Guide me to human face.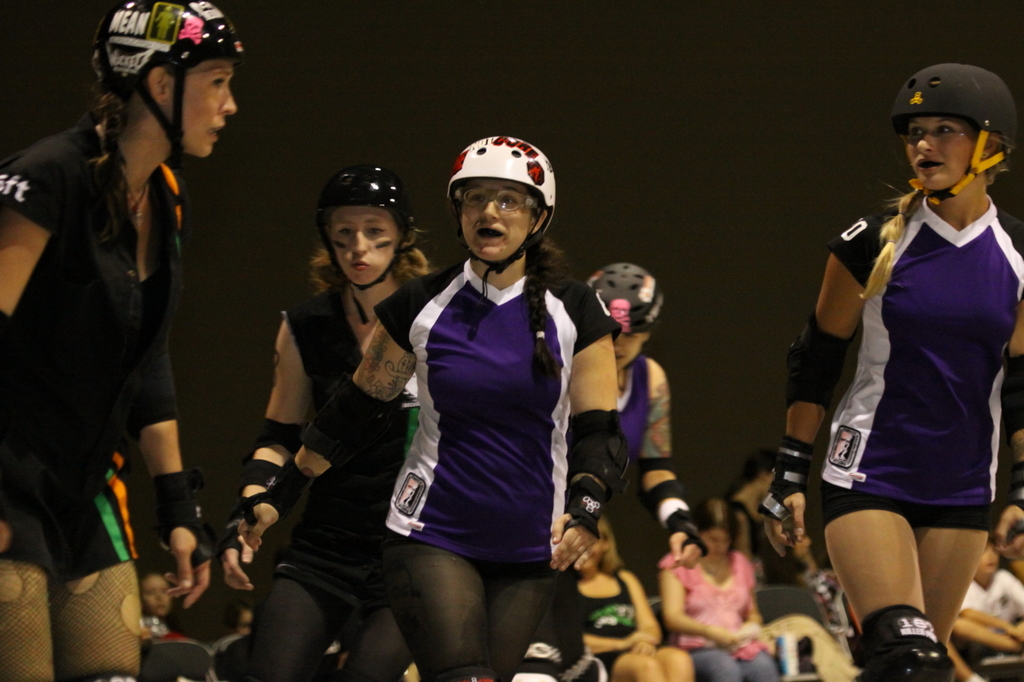
Guidance: x1=168 y1=58 x2=237 y2=157.
